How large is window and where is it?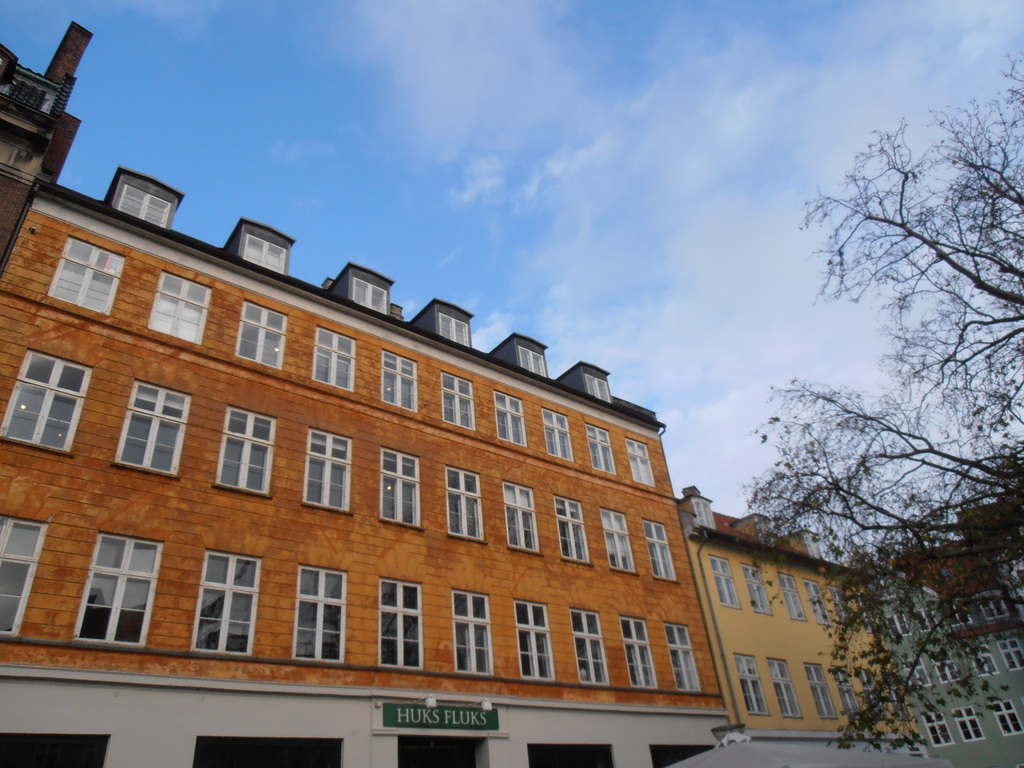
Bounding box: 111:375:193:481.
